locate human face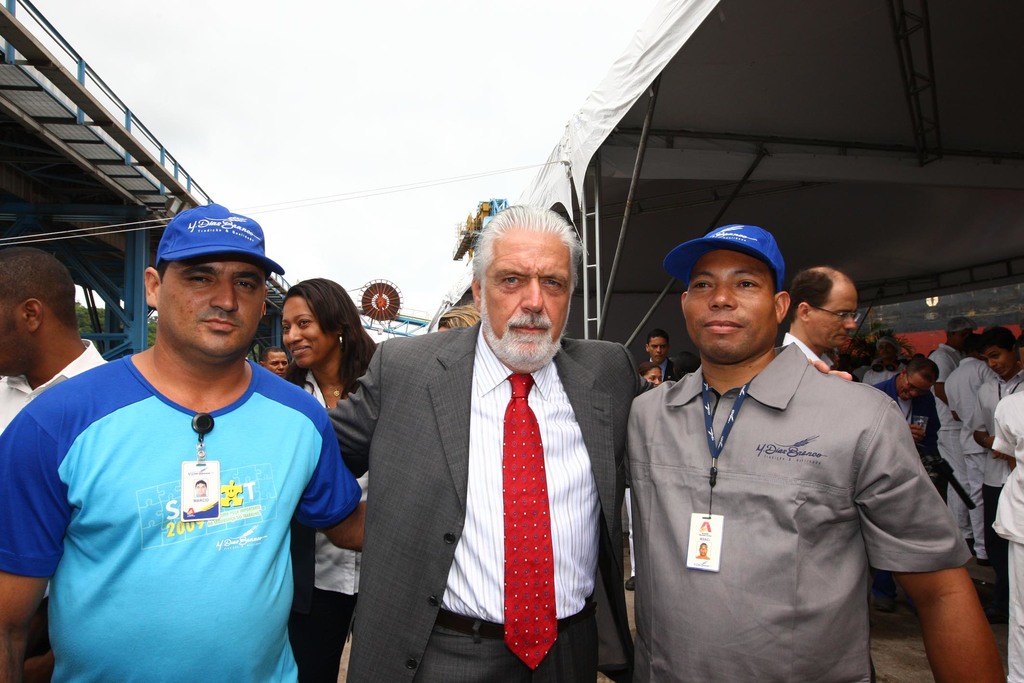
x1=279 y1=292 x2=326 y2=364
